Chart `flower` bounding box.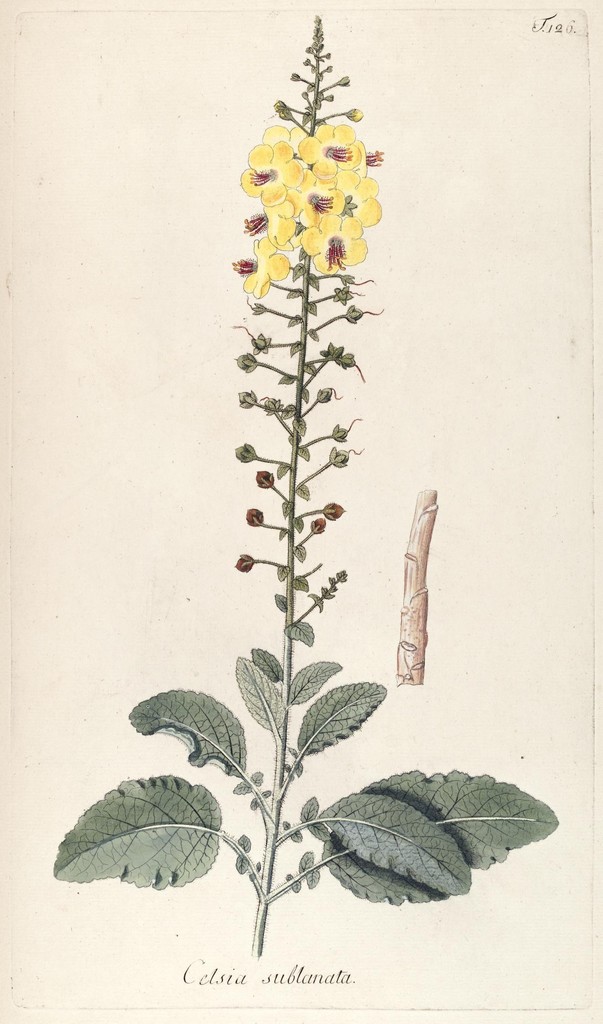
Charted: box(239, 390, 258, 412).
